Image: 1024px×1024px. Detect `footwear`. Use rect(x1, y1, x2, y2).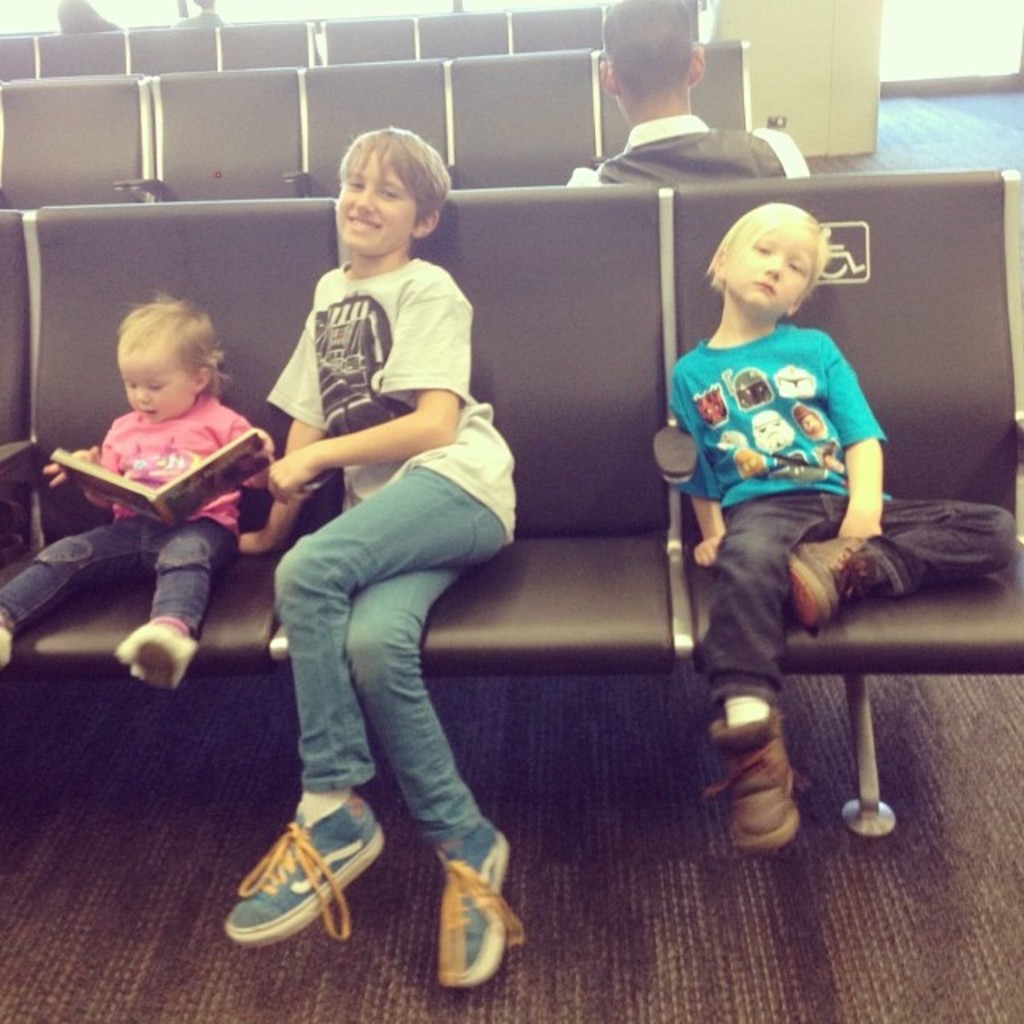
rect(782, 536, 894, 624).
